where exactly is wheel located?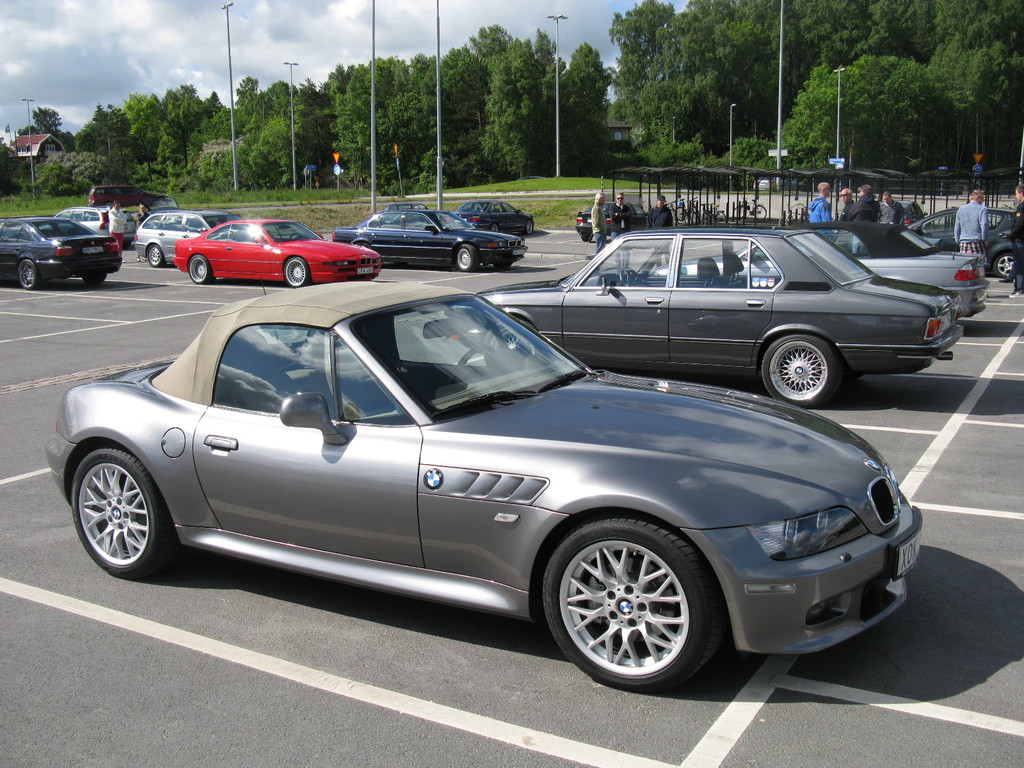
Its bounding box is 620 267 645 288.
